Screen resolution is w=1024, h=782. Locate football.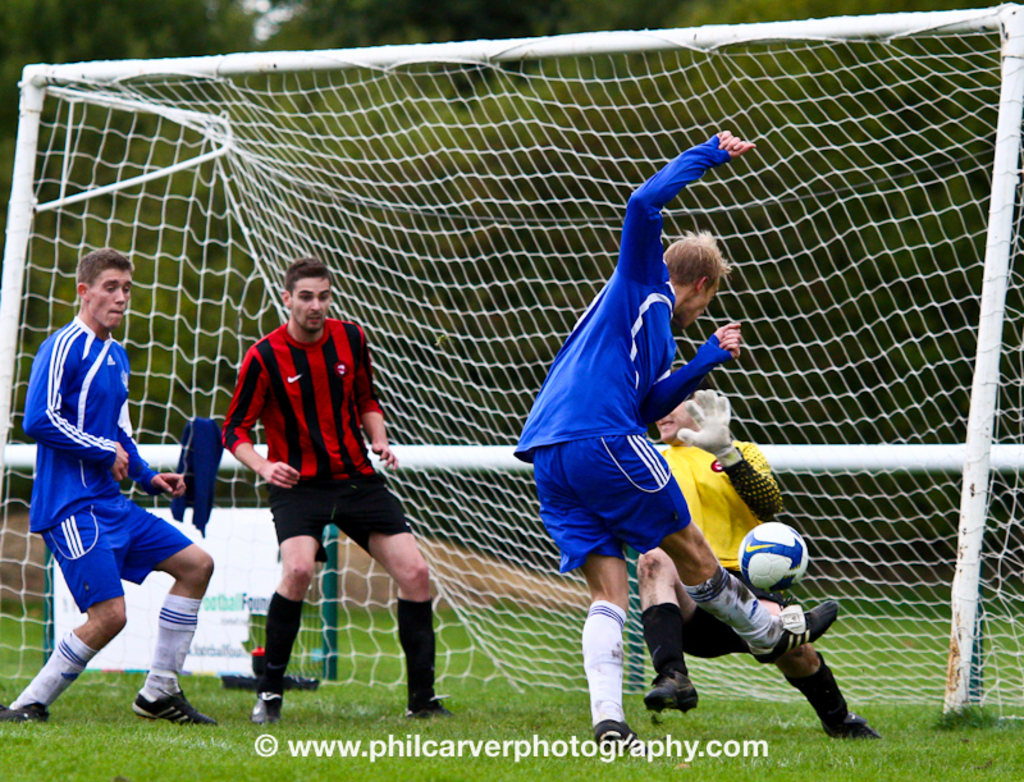
box(742, 523, 812, 586).
